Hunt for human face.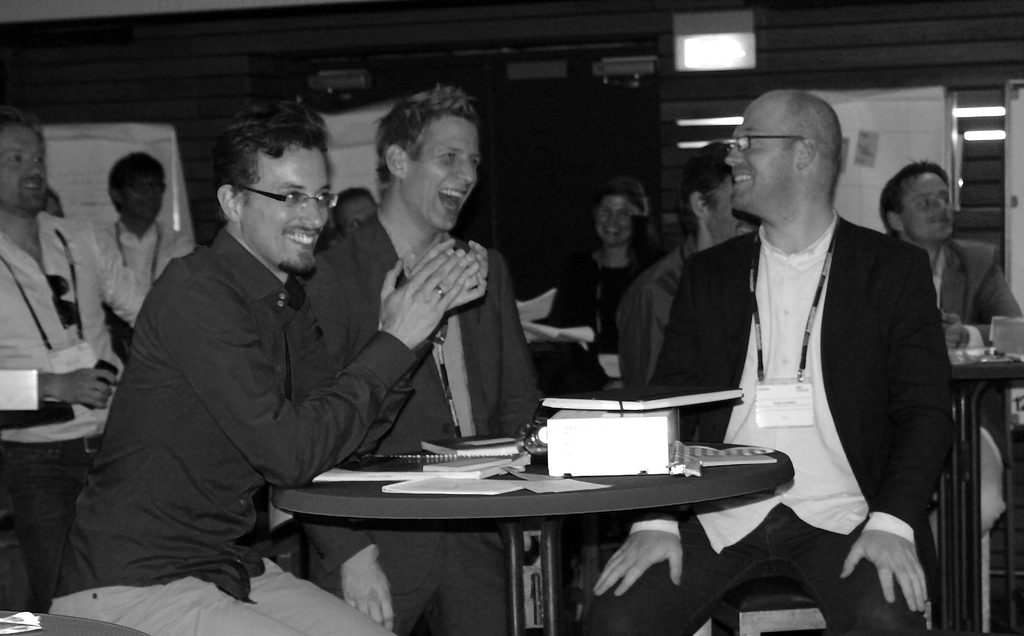
Hunted down at x1=239, y1=150, x2=335, y2=280.
